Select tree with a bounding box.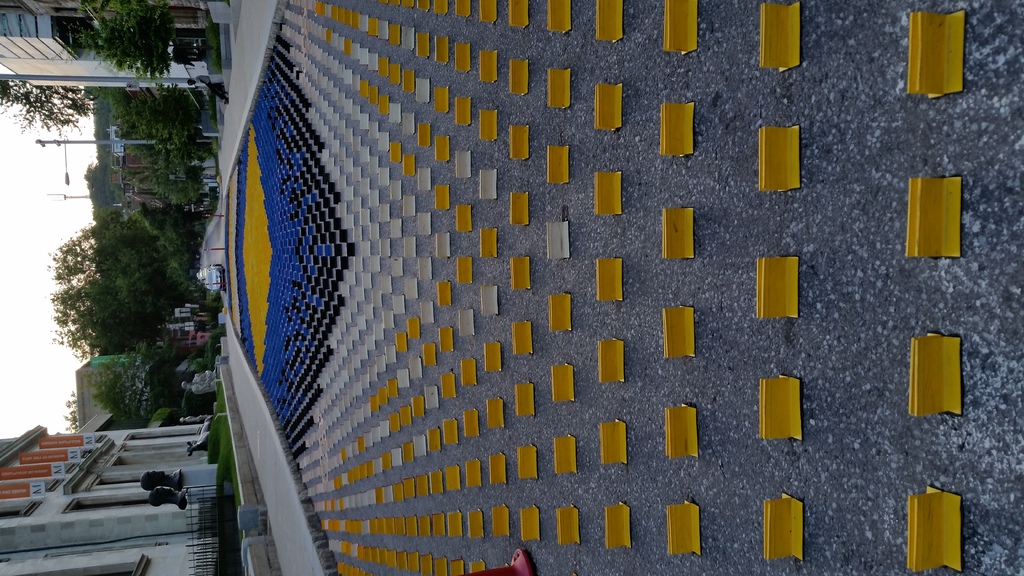
bbox=[87, 357, 181, 415].
